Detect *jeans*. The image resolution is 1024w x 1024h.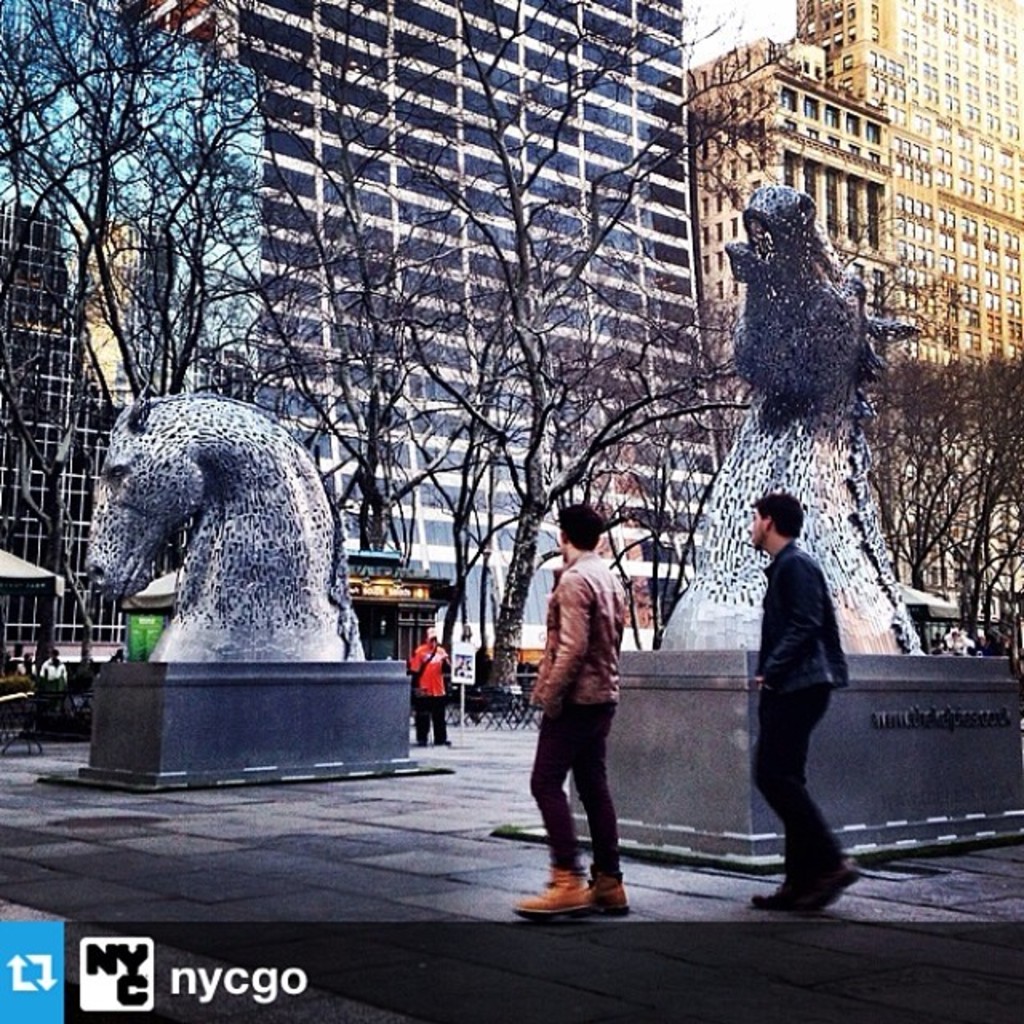
757, 678, 858, 880.
